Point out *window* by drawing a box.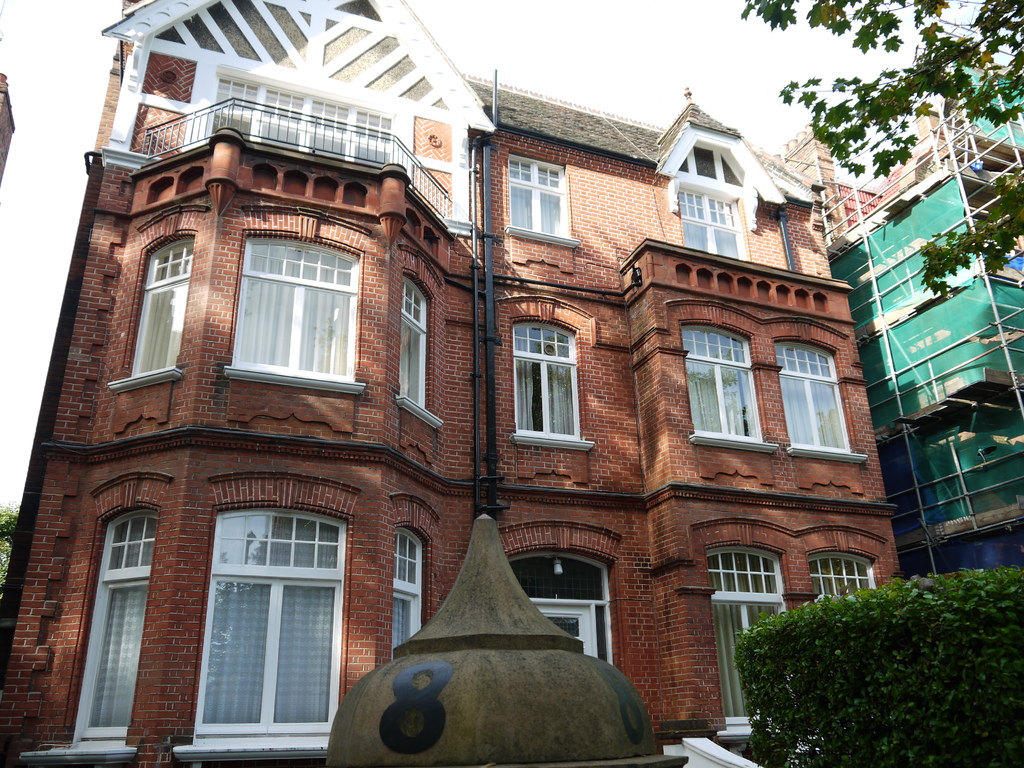
crop(97, 204, 216, 420).
